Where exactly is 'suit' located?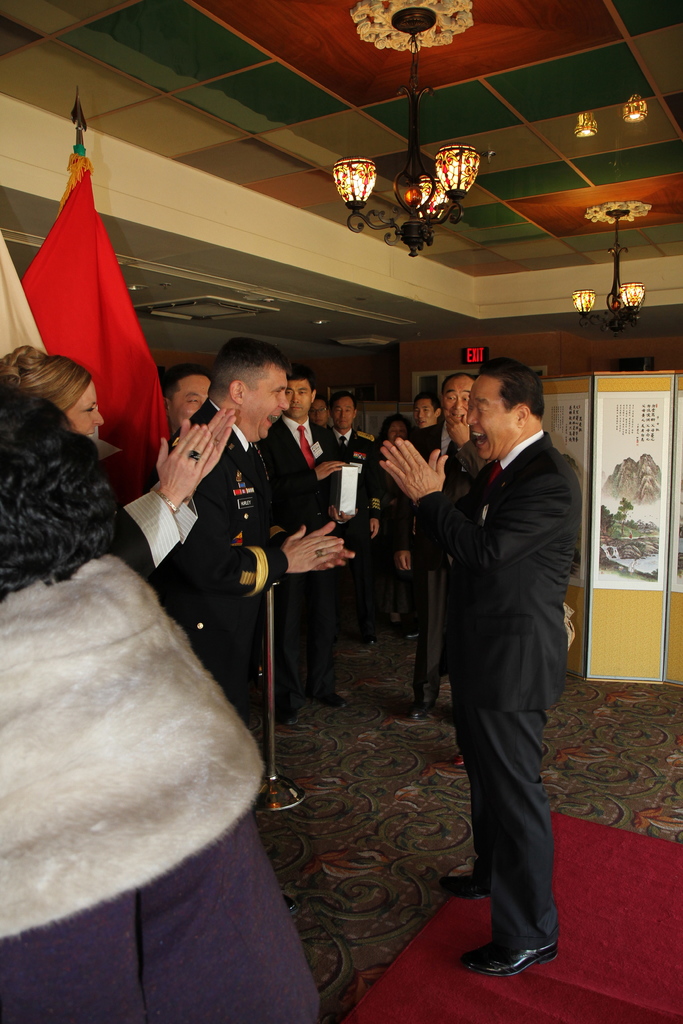
Its bounding box is <box>413,374,584,975</box>.
